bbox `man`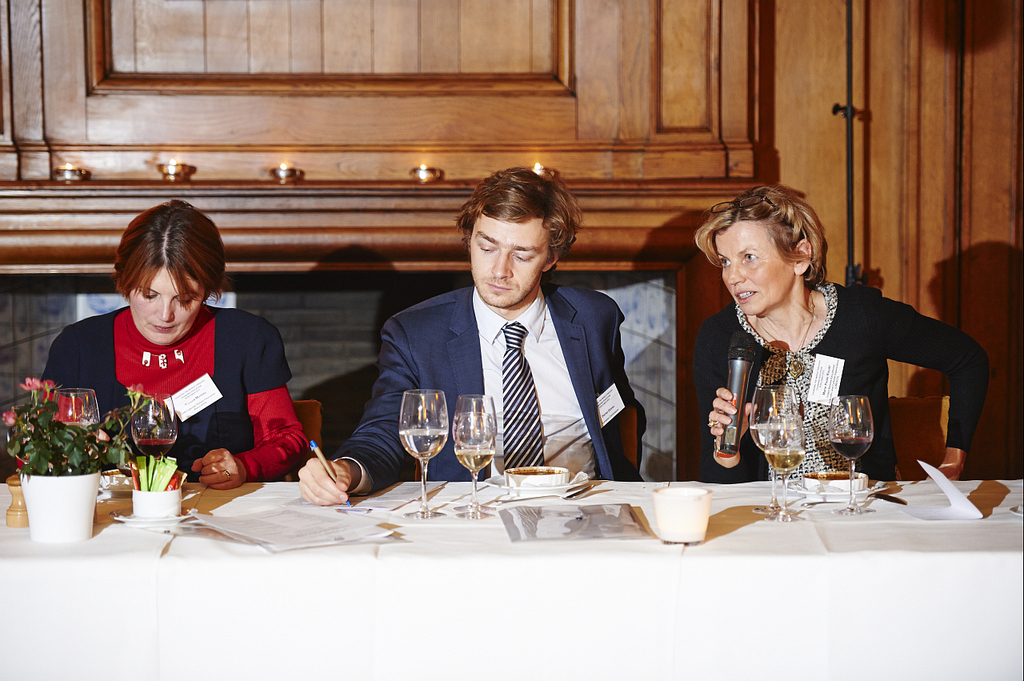
353,181,668,491
